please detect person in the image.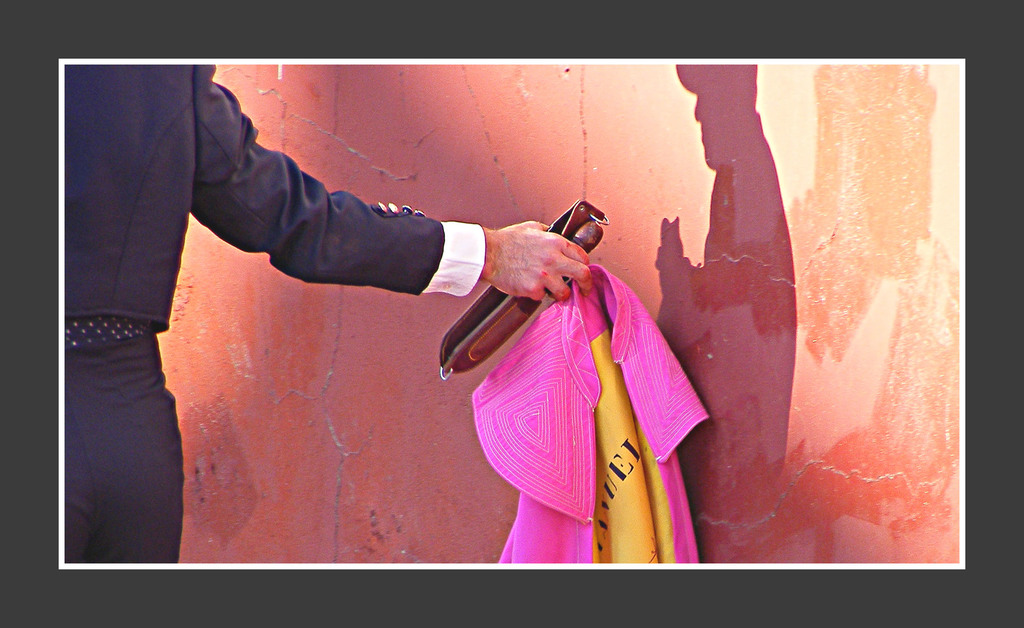
x1=65, y1=63, x2=589, y2=563.
